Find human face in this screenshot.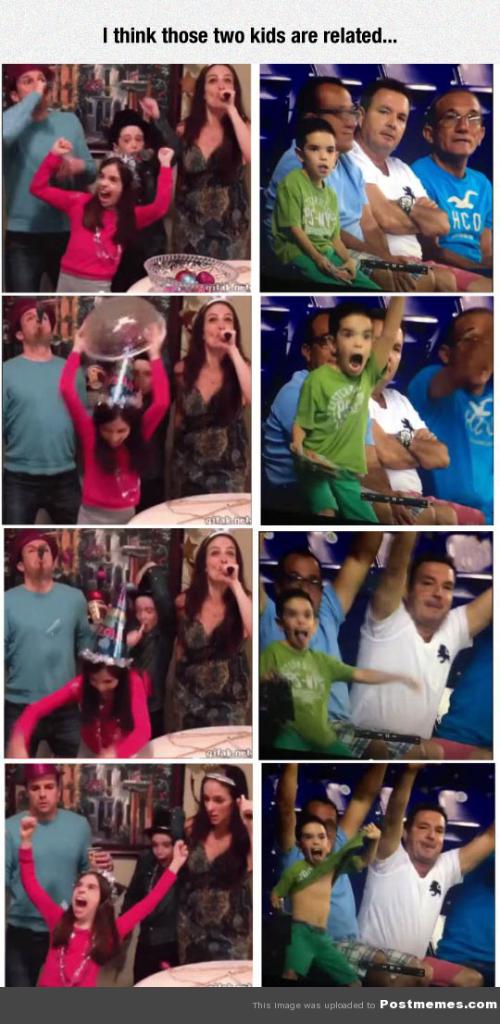
The bounding box for human face is Rect(131, 354, 146, 392).
